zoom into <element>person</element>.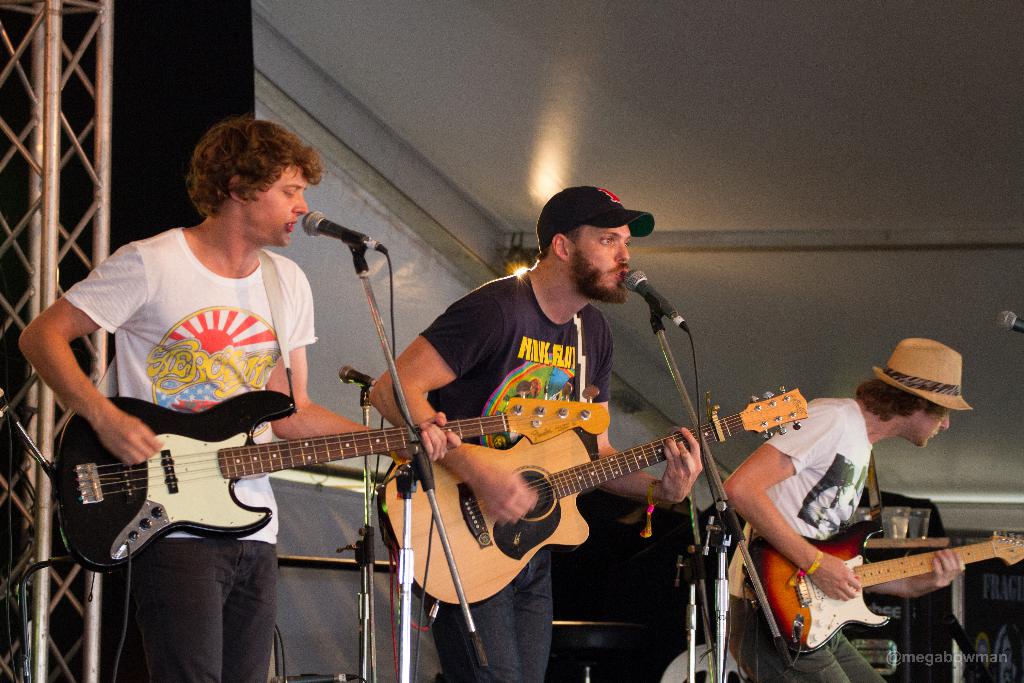
Zoom target: 20/115/461/682.
